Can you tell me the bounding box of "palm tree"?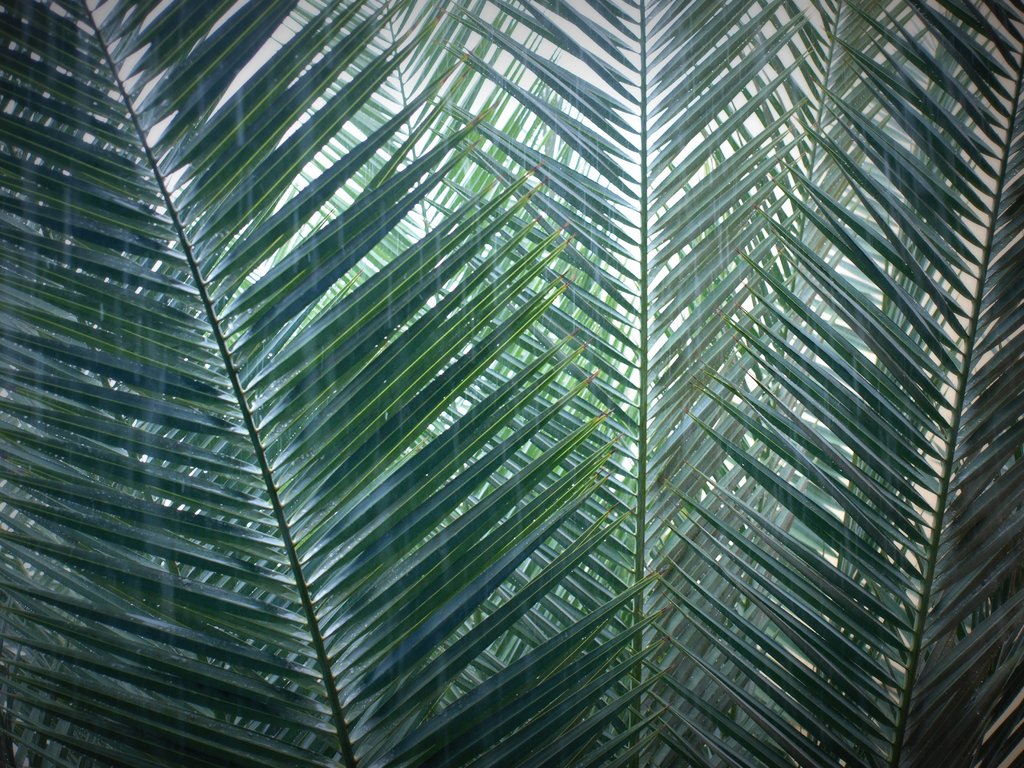
[0, 0, 1023, 762].
